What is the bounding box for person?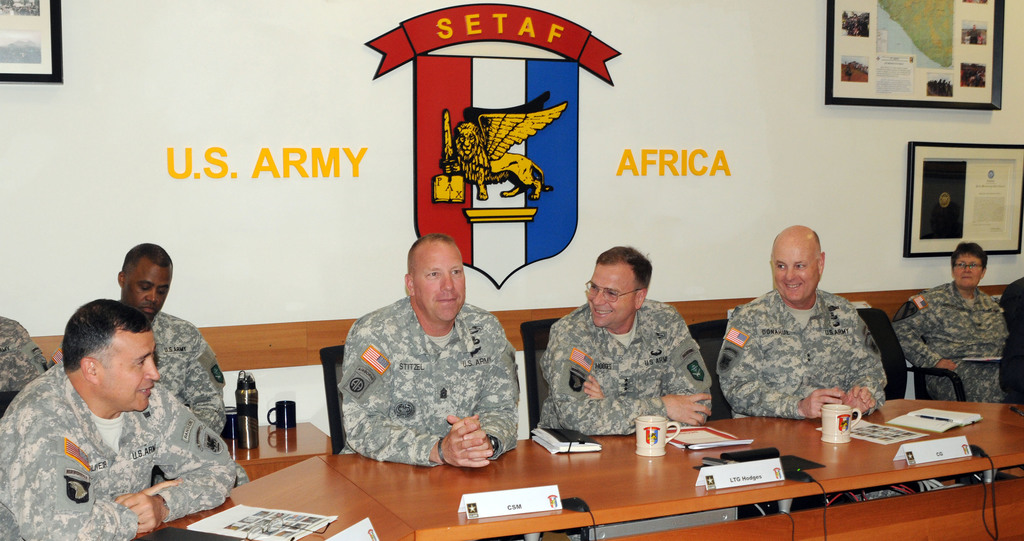
[x1=894, y1=240, x2=1013, y2=401].
